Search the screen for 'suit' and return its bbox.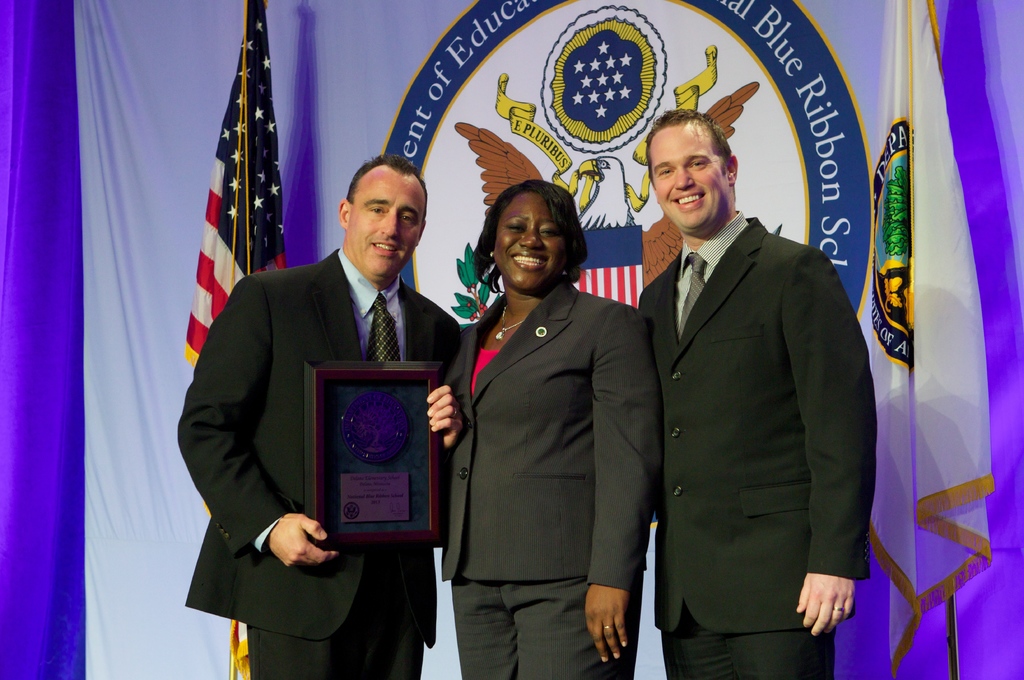
Found: 625,205,895,679.
